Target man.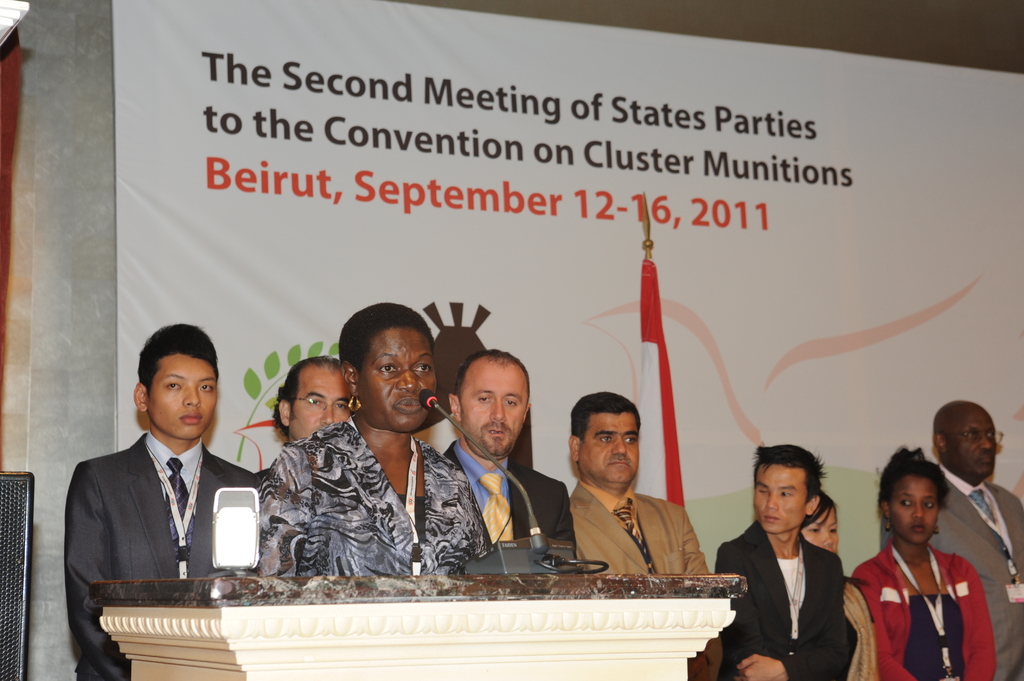
Target region: bbox(442, 347, 578, 566).
